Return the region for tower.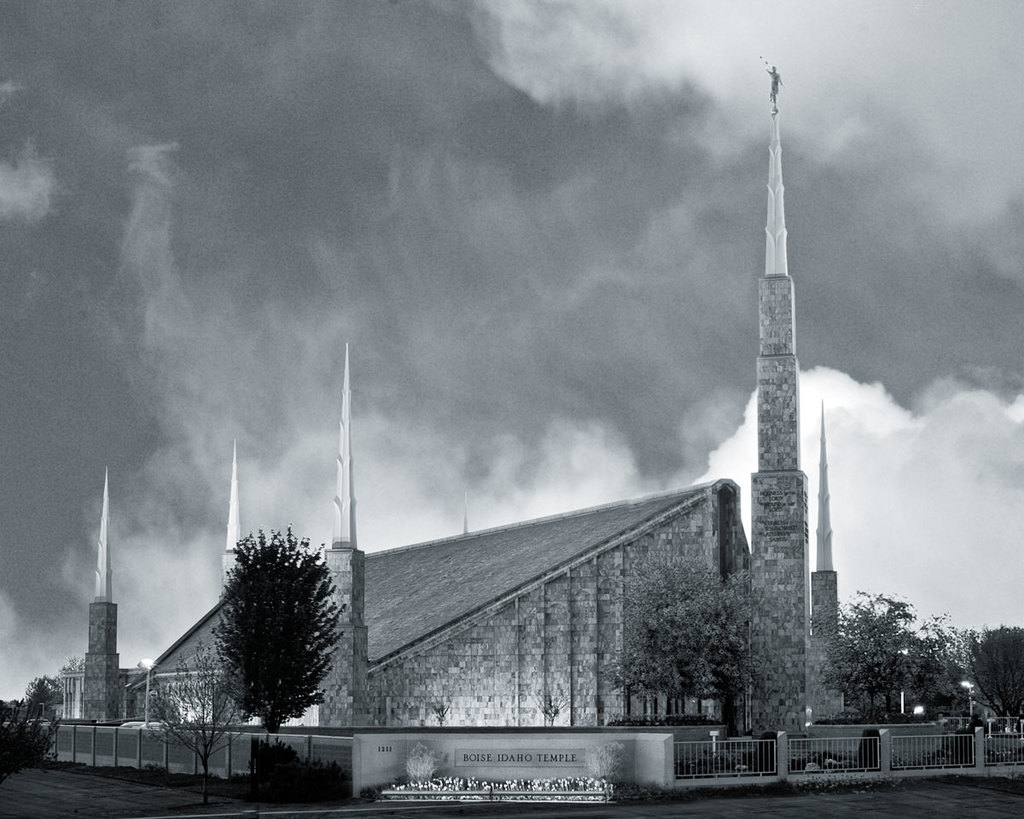
locate(207, 433, 263, 685).
